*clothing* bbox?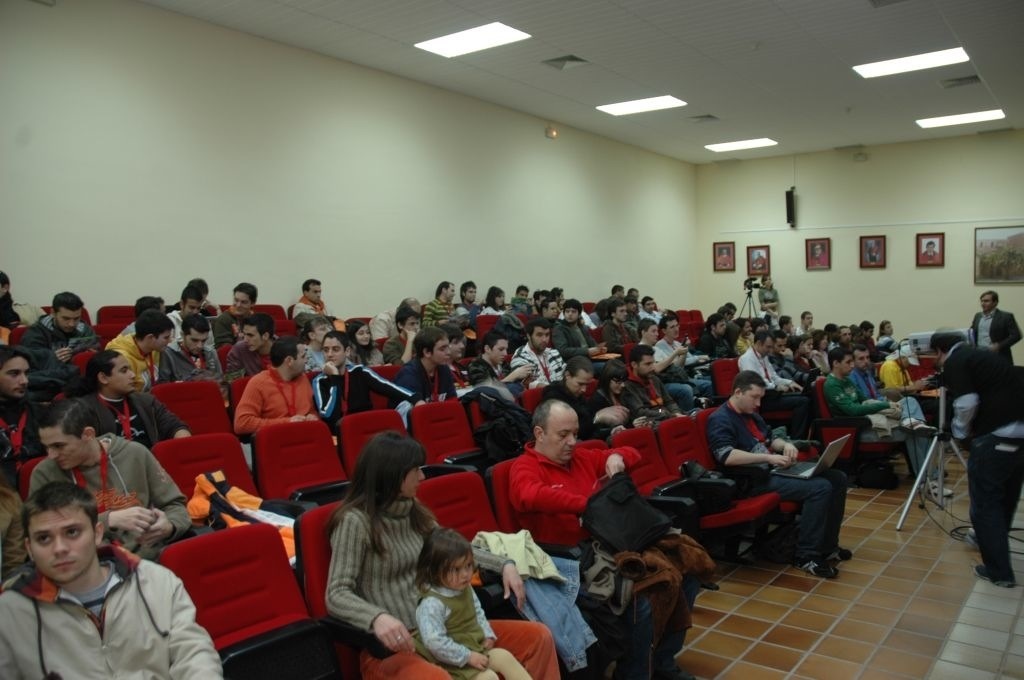
(164,313,215,348)
